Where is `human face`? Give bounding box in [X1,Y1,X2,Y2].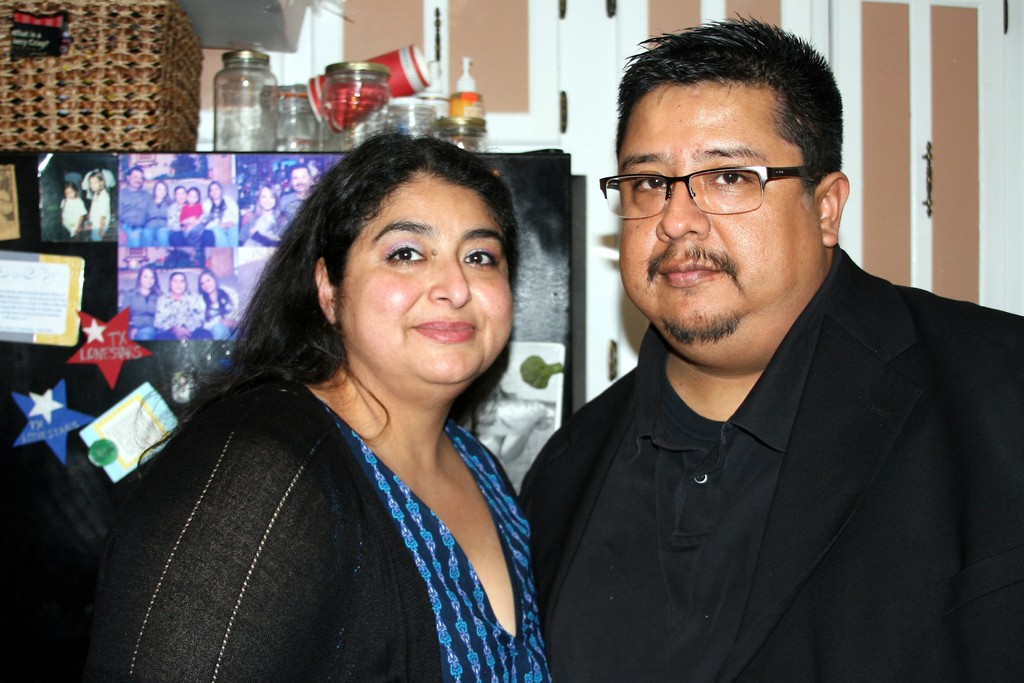
[287,168,308,193].
